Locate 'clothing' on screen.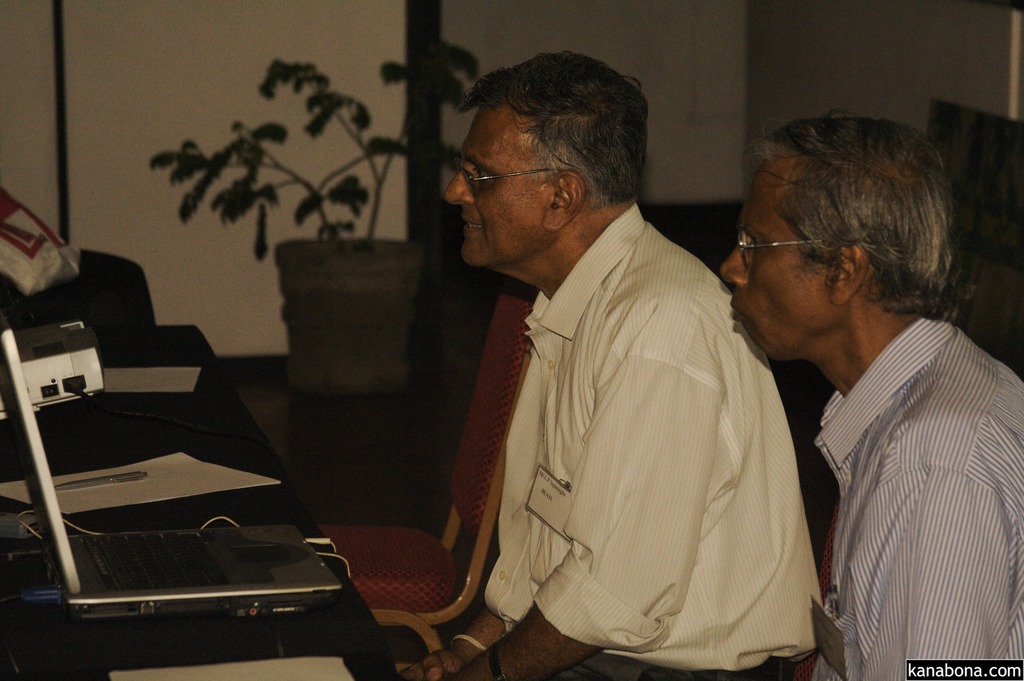
On screen at box(813, 308, 1023, 678).
